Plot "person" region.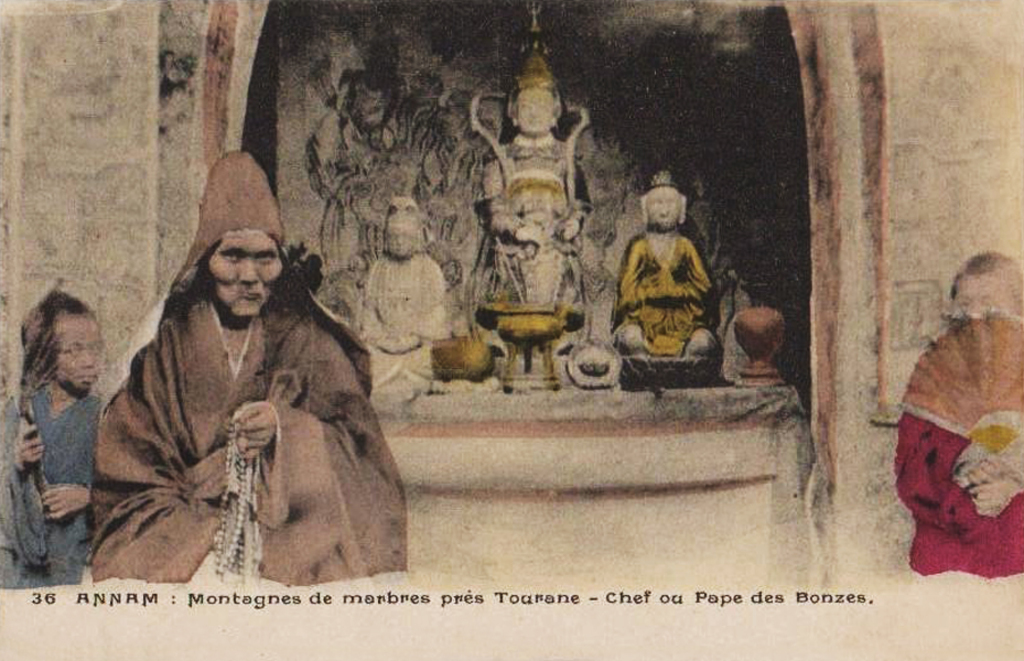
Plotted at {"x1": 610, "y1": 171, "x2": 723, "y2": 384}.
